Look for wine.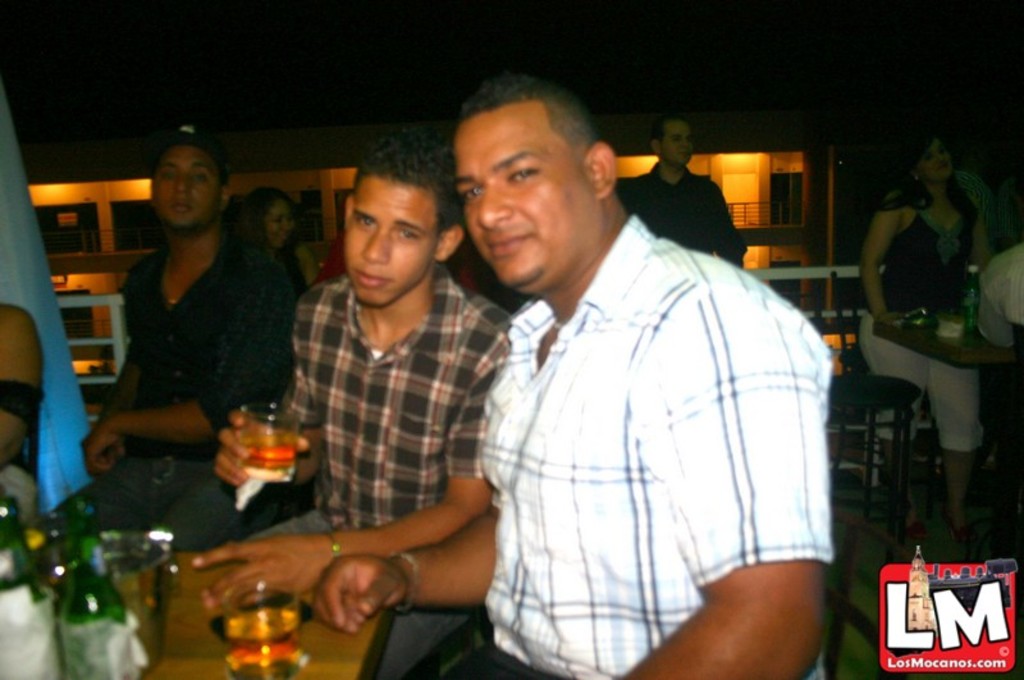
Found: [left=60, top=516, right=120, bottom=679].
